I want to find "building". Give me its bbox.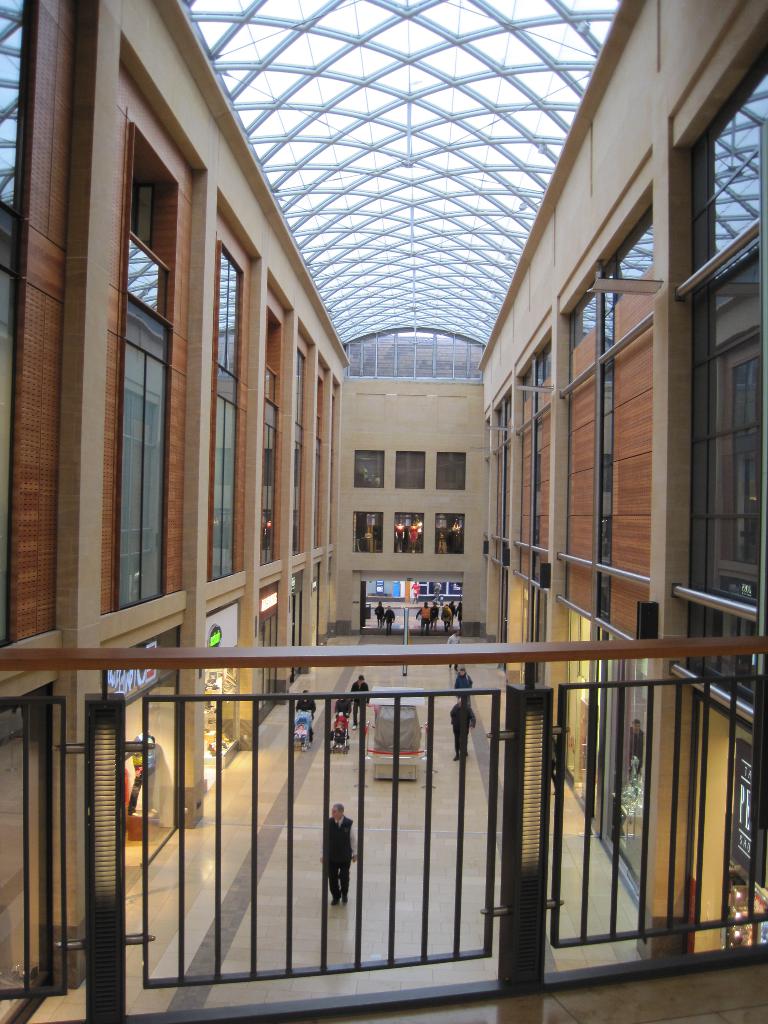
bbox=(0, 0, 767, 1023).
